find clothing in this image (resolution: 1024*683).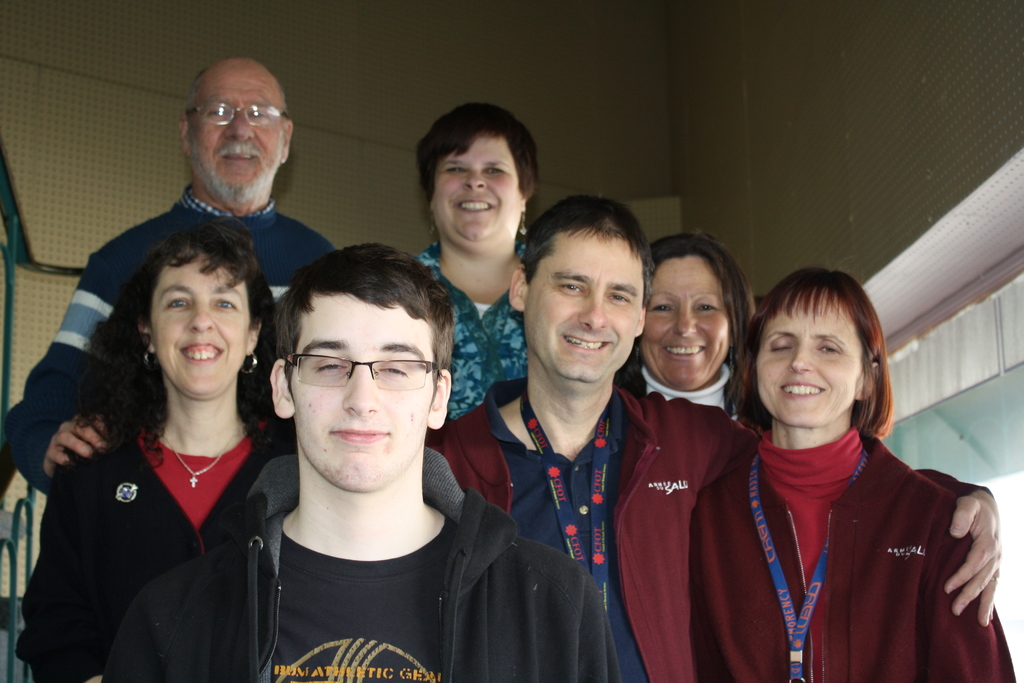
(x1=694, y1=425, x2=1021, y2=682).
